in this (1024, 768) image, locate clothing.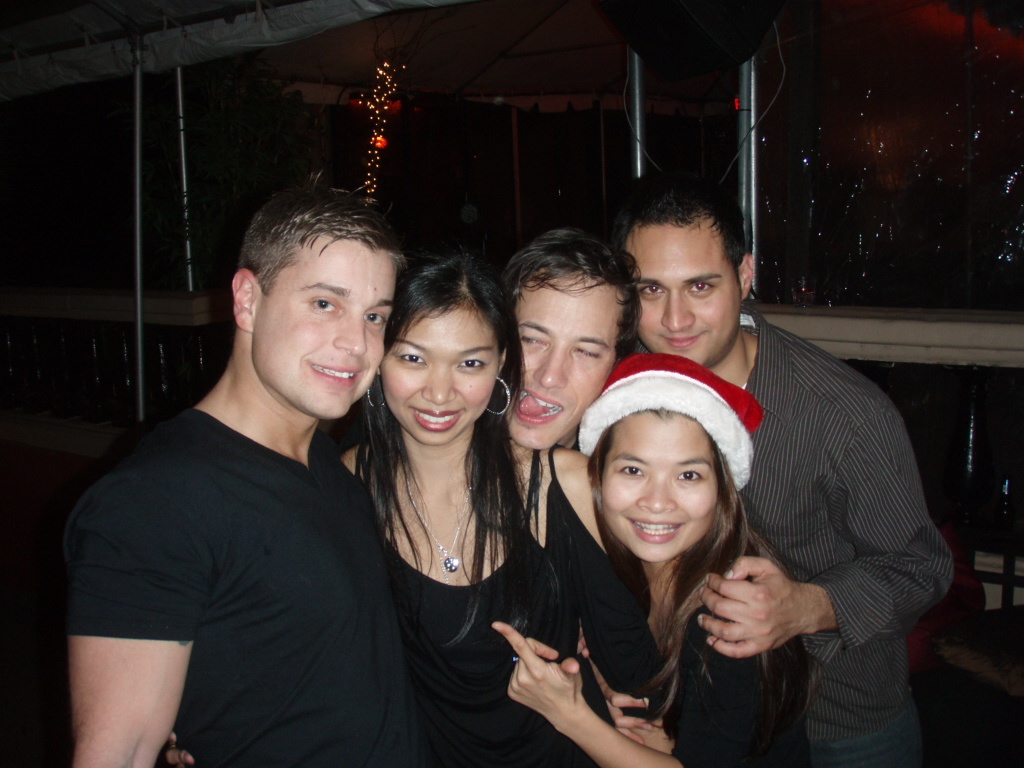
Bounding box: region(698, 286, 957, 759).
